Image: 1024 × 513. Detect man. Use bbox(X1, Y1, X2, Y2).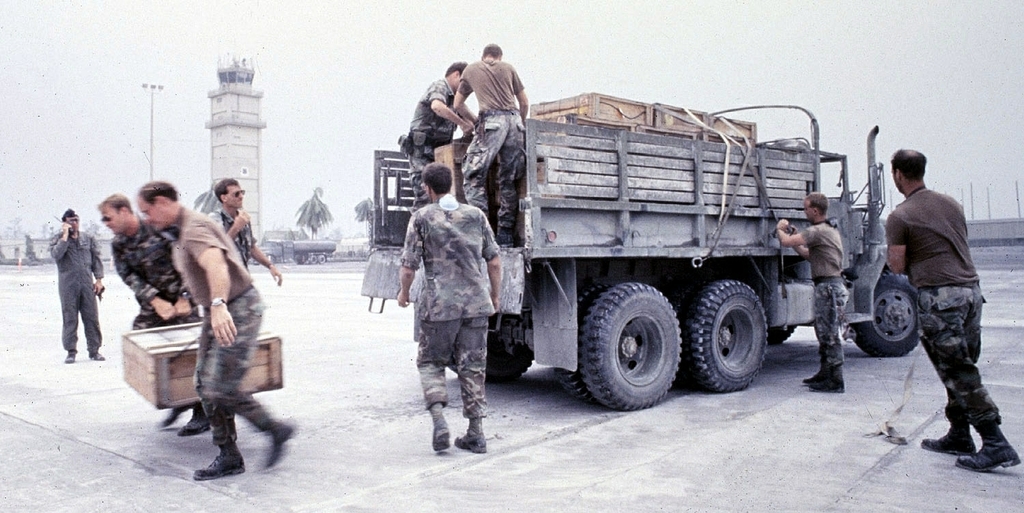
bbox(454, 43, 528, 244).
